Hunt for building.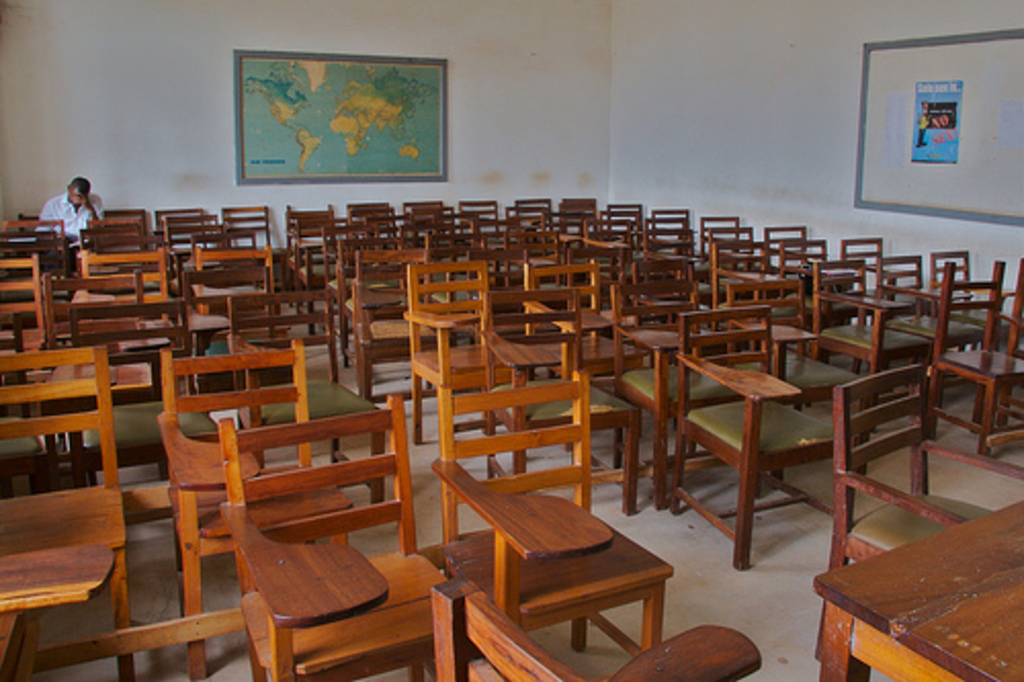
Hunted down at {"x1": 2, "y1": 0, "x2": 1022, "y2": 680}.
